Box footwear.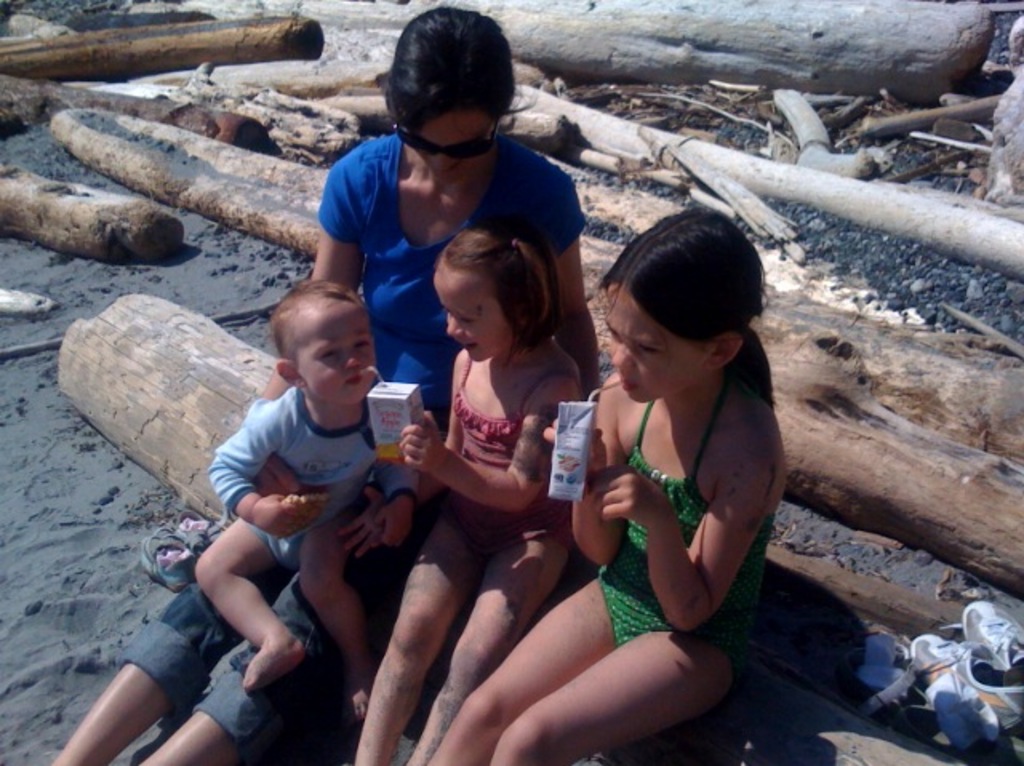
949,598,1022,683.
